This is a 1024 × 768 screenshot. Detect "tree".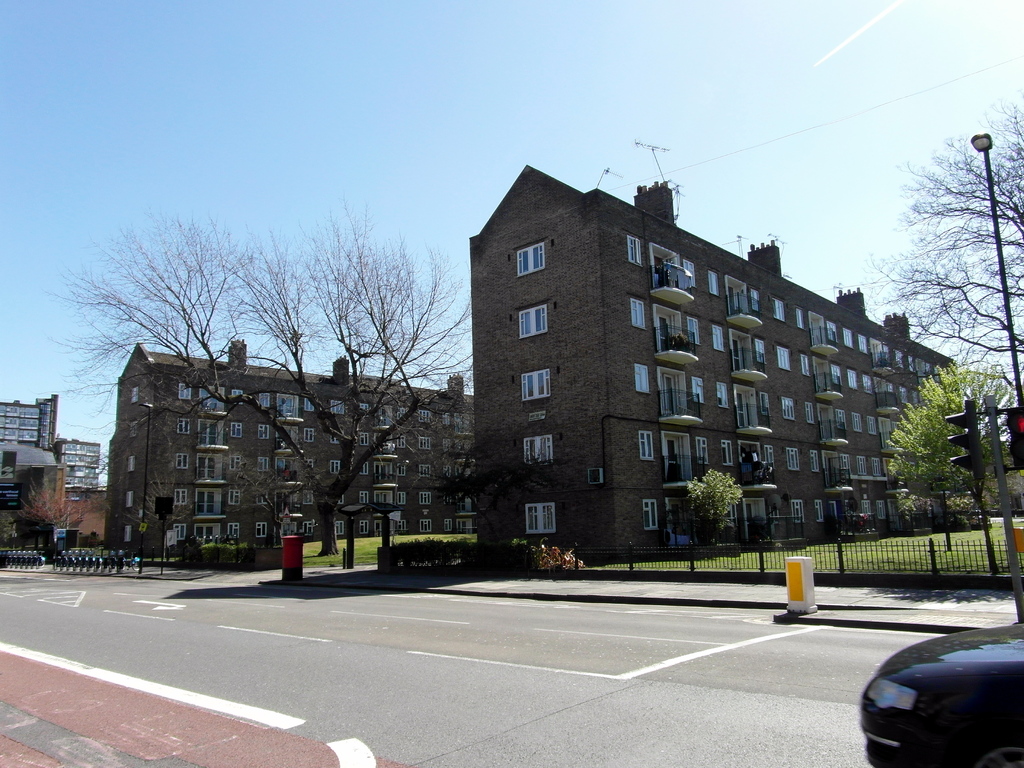
x1=895 y1=335 x2=1009 y2=584.
